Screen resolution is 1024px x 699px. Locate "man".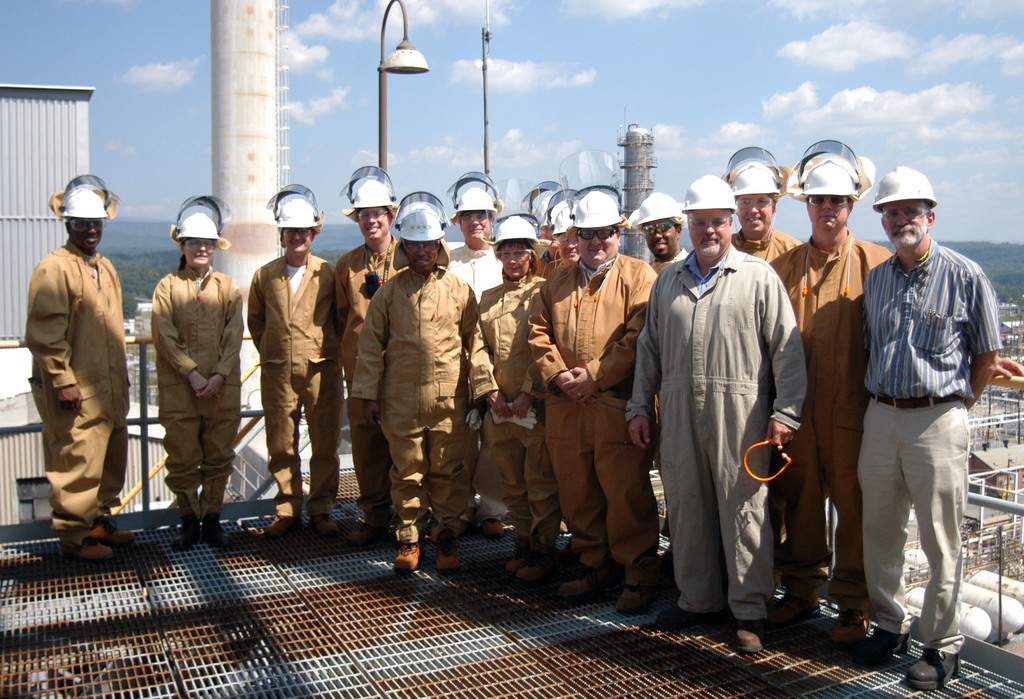
346:188:499:573.
